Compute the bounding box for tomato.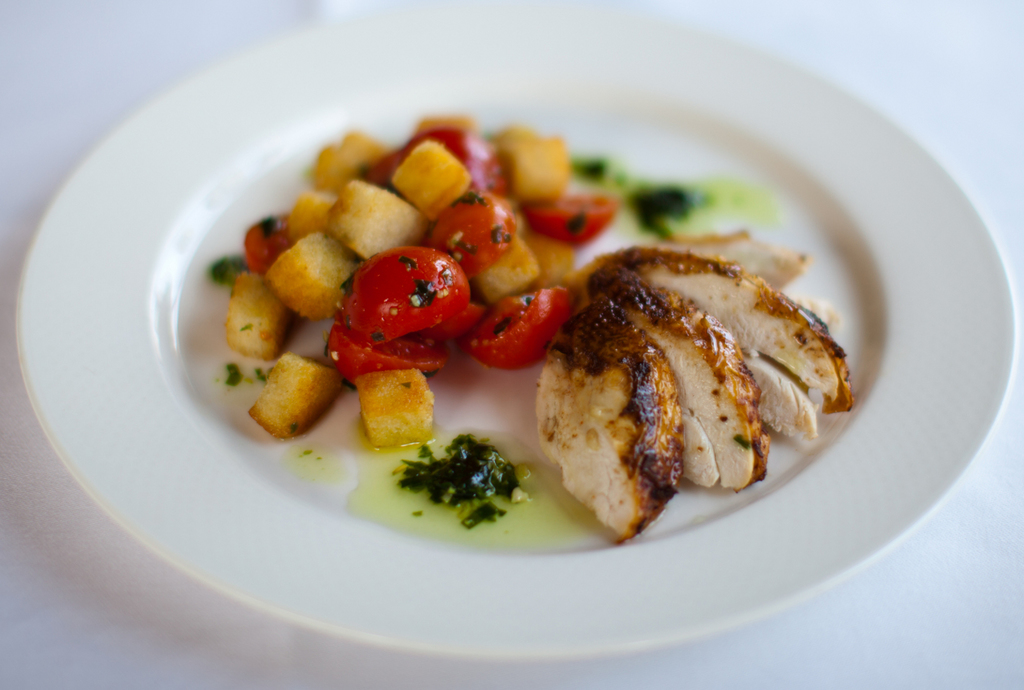
left=469, top=281, right=576, bottom=367.
